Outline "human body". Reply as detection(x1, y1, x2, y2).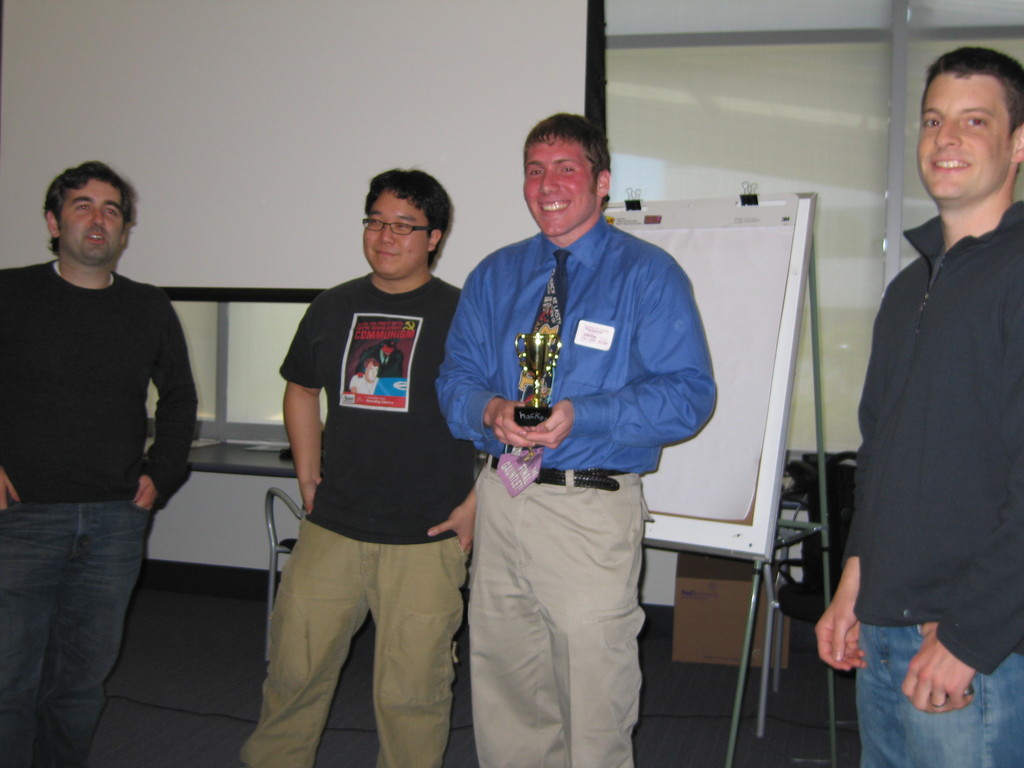
detection(435, 113, 716, 767).
